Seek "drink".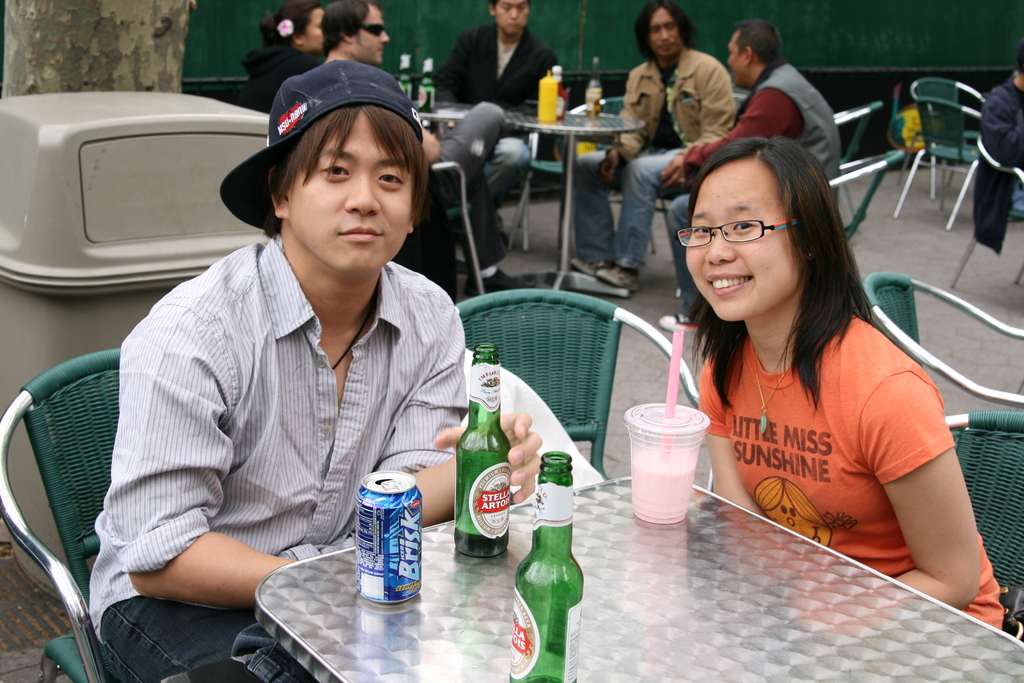
left=630, top=448, right=698, bottom=527.
